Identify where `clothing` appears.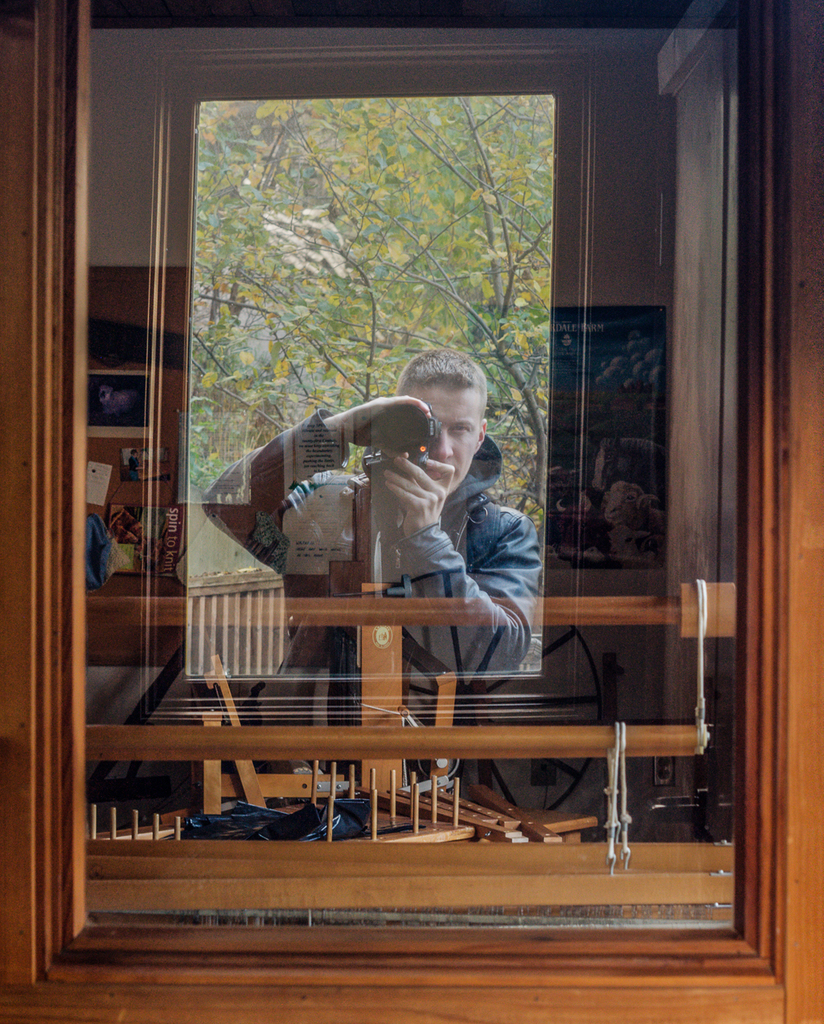
Appears at (x1=202, y1=393, x2=457, y2=634).
